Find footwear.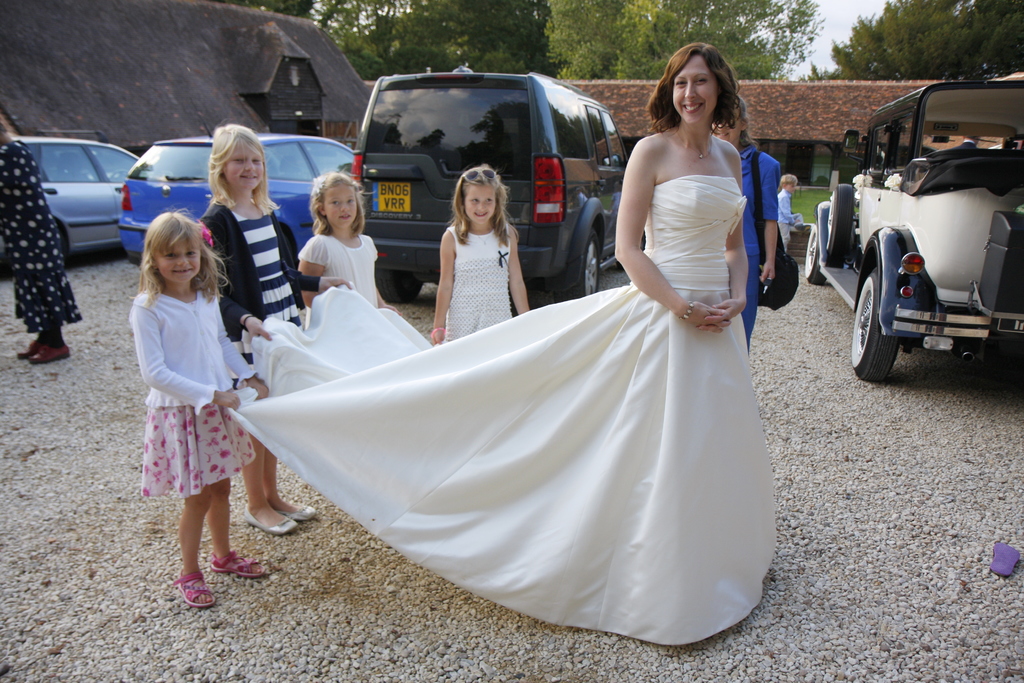
detection(170, 564, 218, 603).
